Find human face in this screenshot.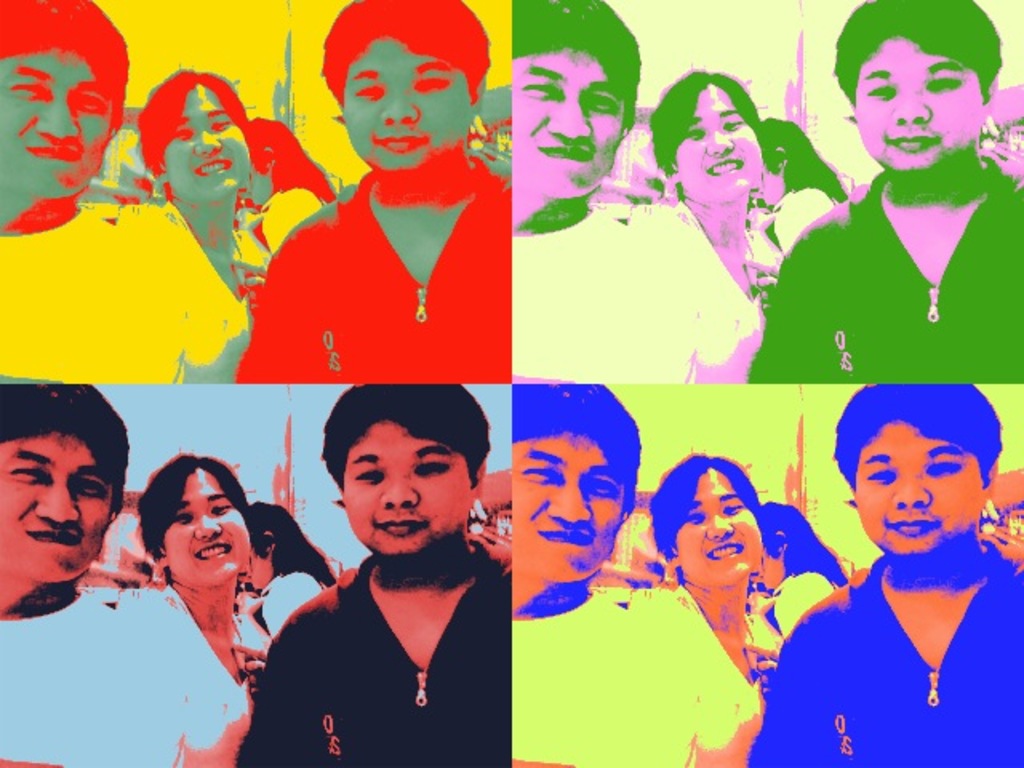
The bounding box for human face is box(349, 43, 469, 162).
